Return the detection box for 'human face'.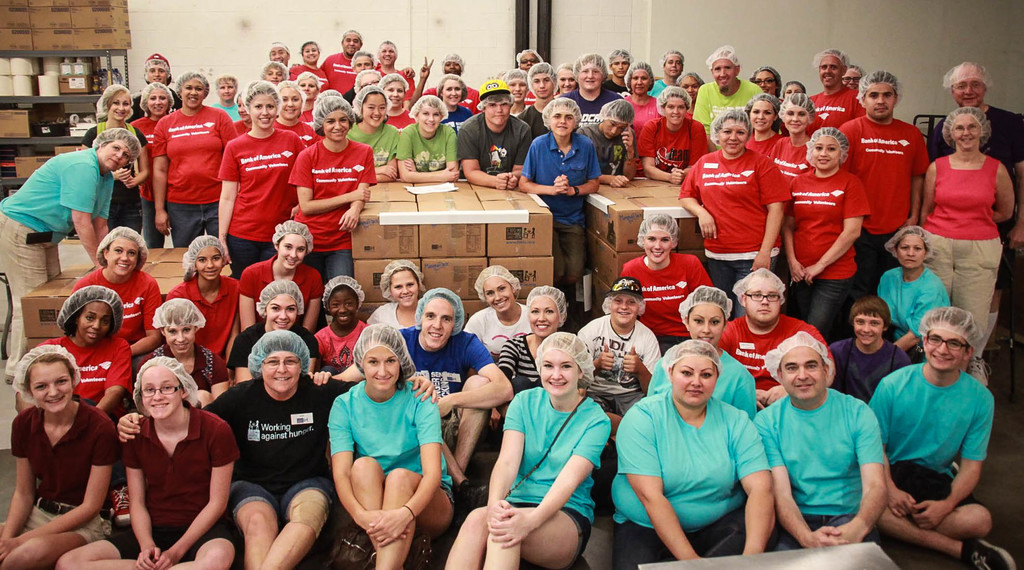
[675,77,696,103].
